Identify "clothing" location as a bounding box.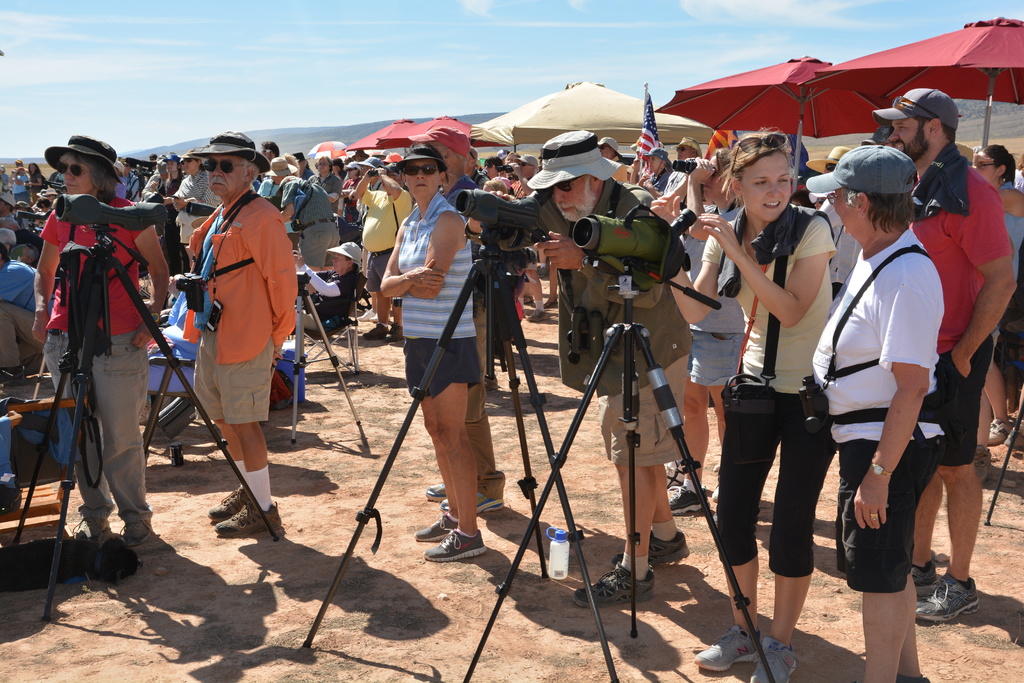
x1=800 y1=231 x2=949 y2=597.
